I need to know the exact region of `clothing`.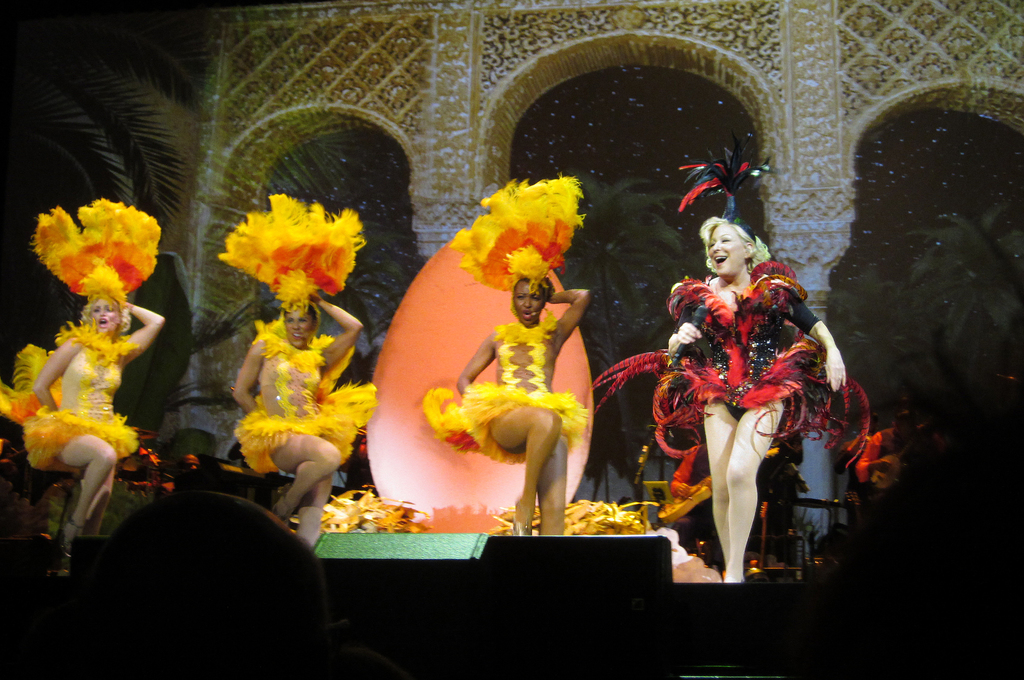
Region: 645/259/910/496.
